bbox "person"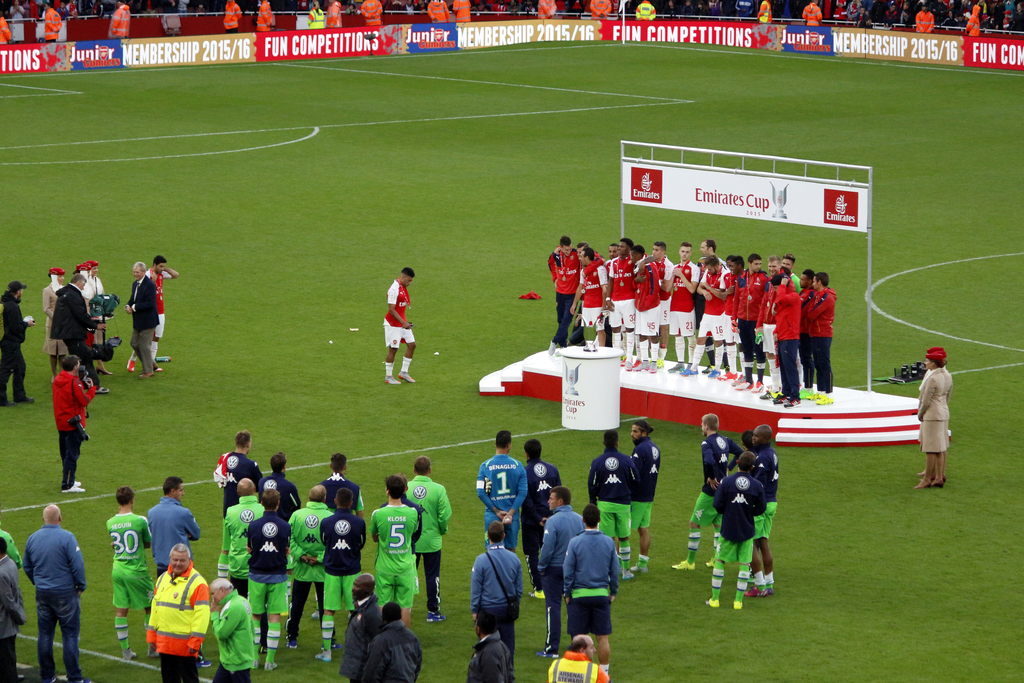
BBox(474, 529, 521, 682)
